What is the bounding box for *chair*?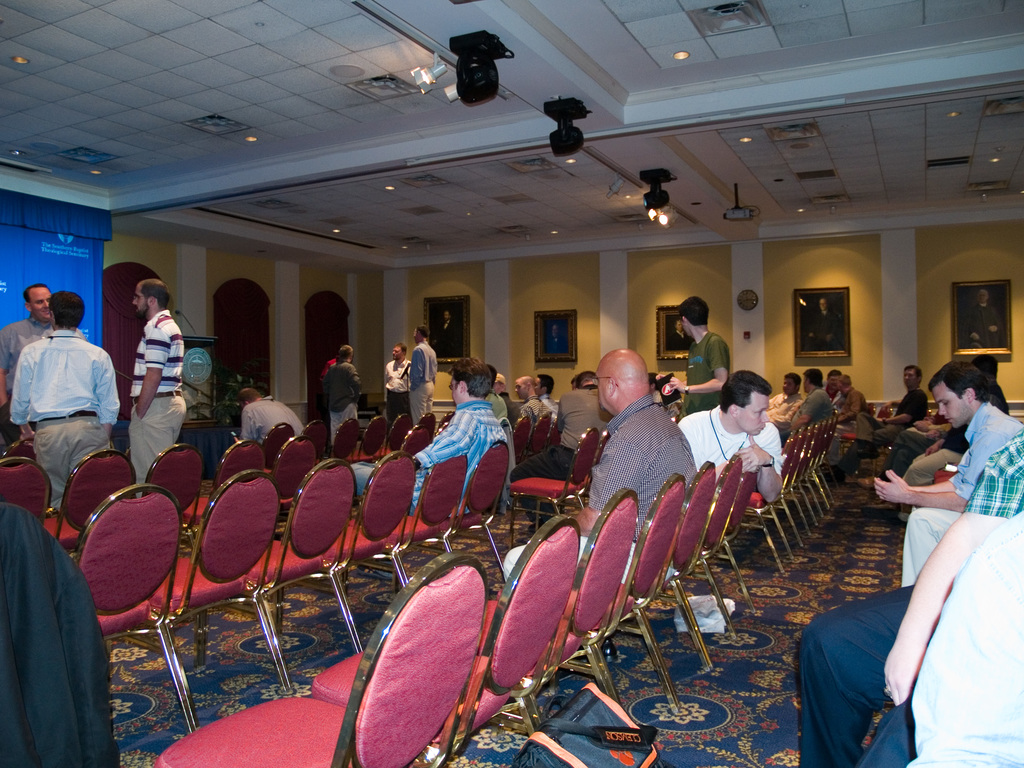
x1=157, y1=547, x2=490, y2=764.
